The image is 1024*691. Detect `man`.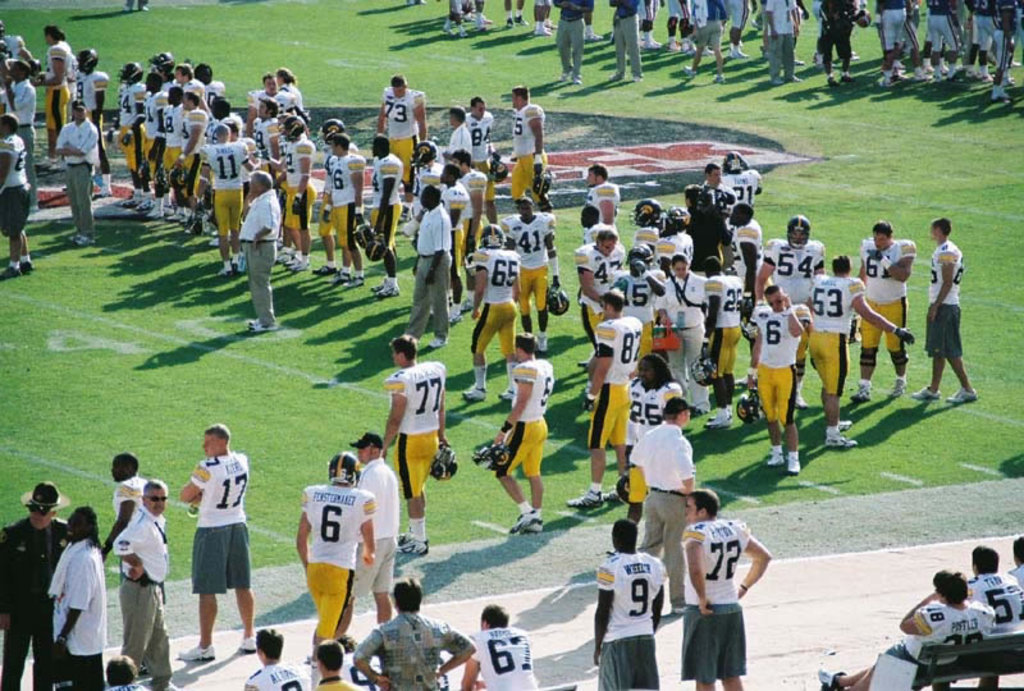
Detection: box(115, 480, 206, 686).
